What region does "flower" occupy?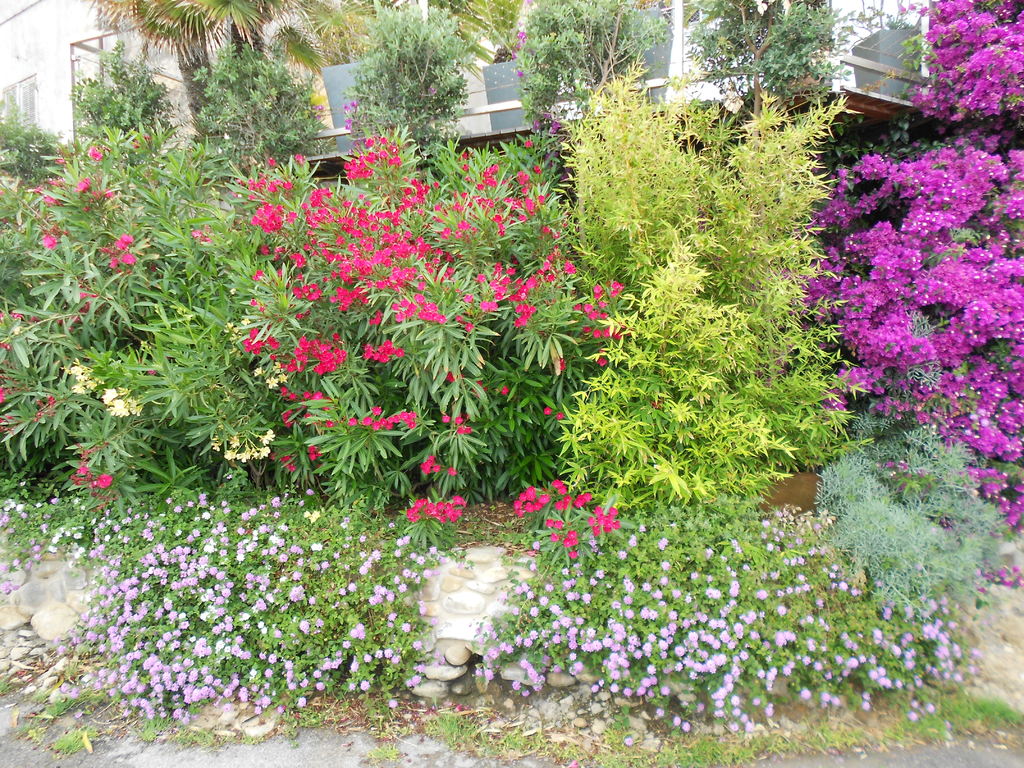
(94,472,114,493).
